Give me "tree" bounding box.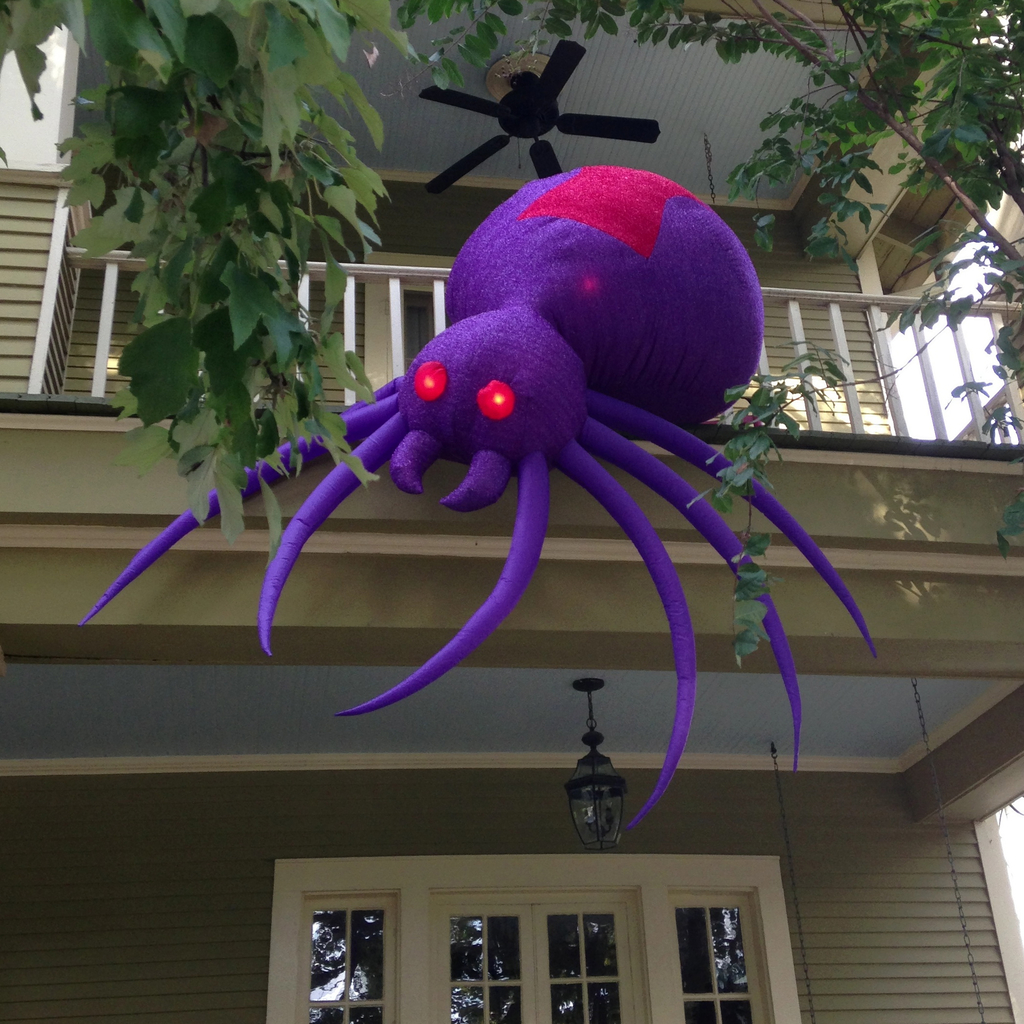
bbox=[46, 13, 412, 676].
